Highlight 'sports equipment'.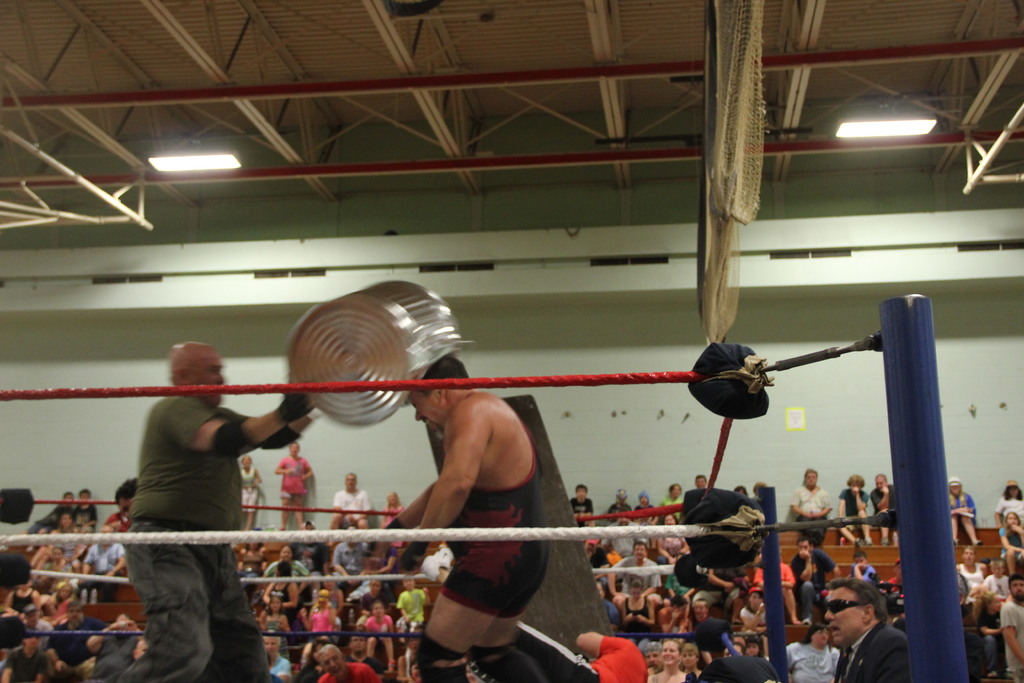
Highlighted region: box=[261, 425, 305, 450].
